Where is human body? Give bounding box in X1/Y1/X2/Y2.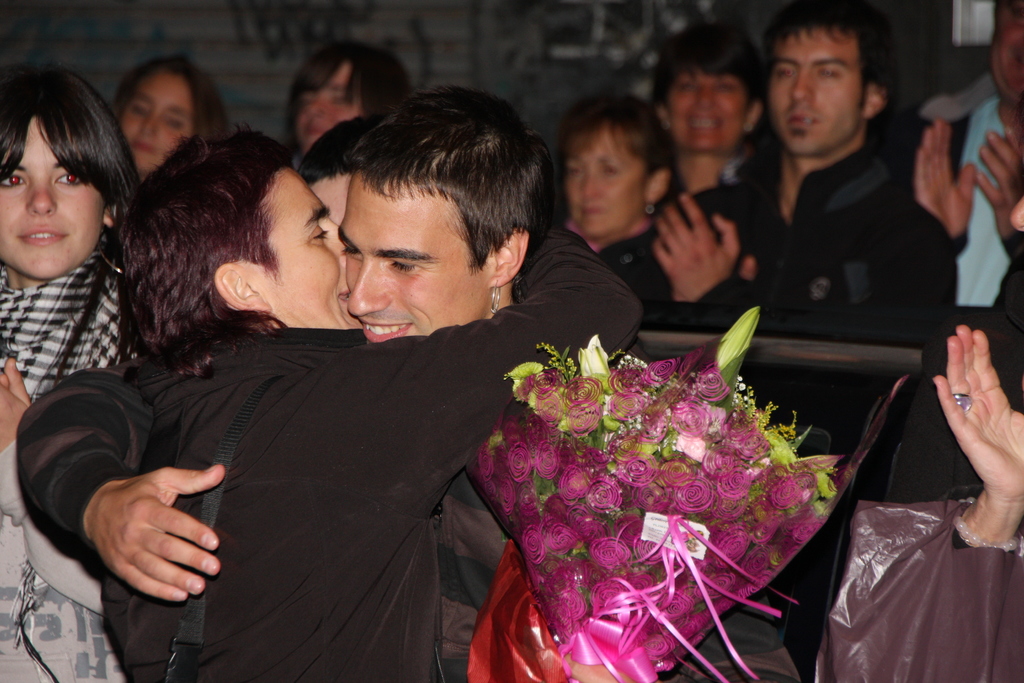
116/51/218/176.
